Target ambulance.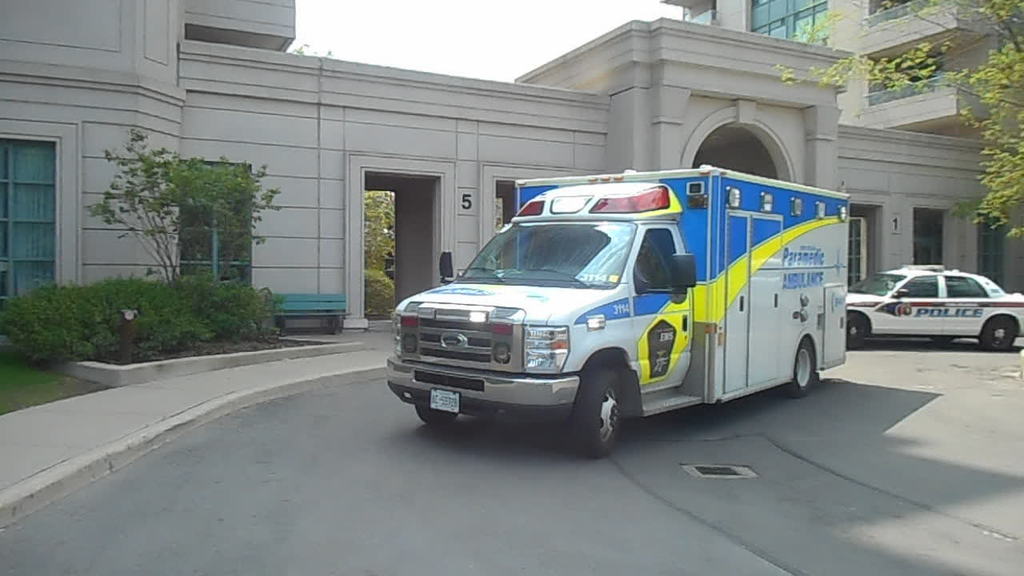
Target region: {"left": 376, "top": 164, "right": 857, "bottom": 440}.
